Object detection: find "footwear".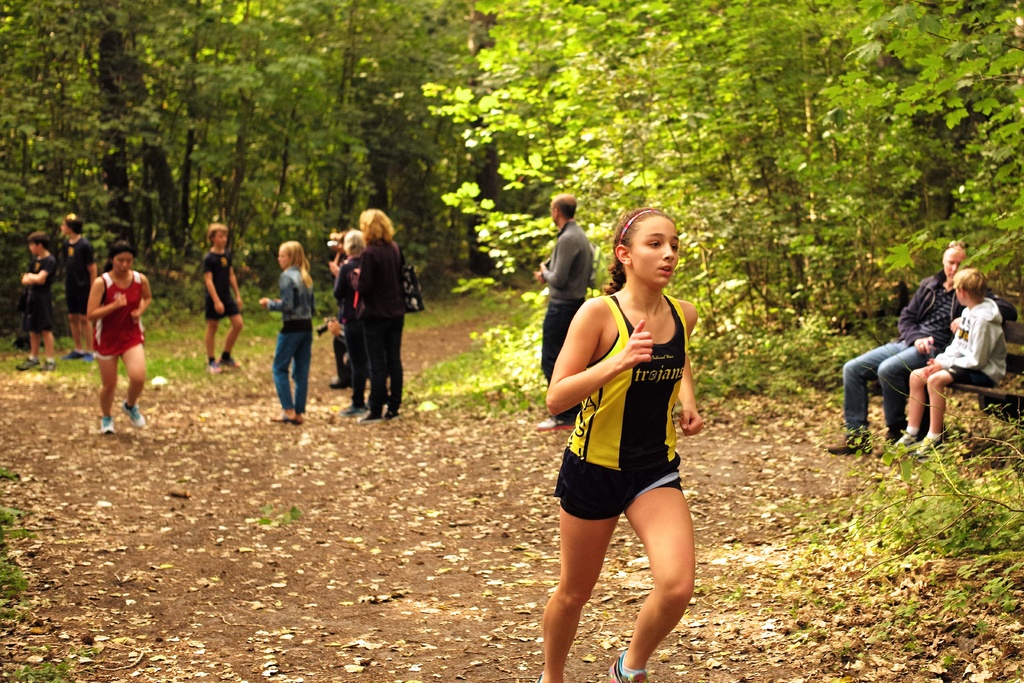
[17, 357, 34, 370].
